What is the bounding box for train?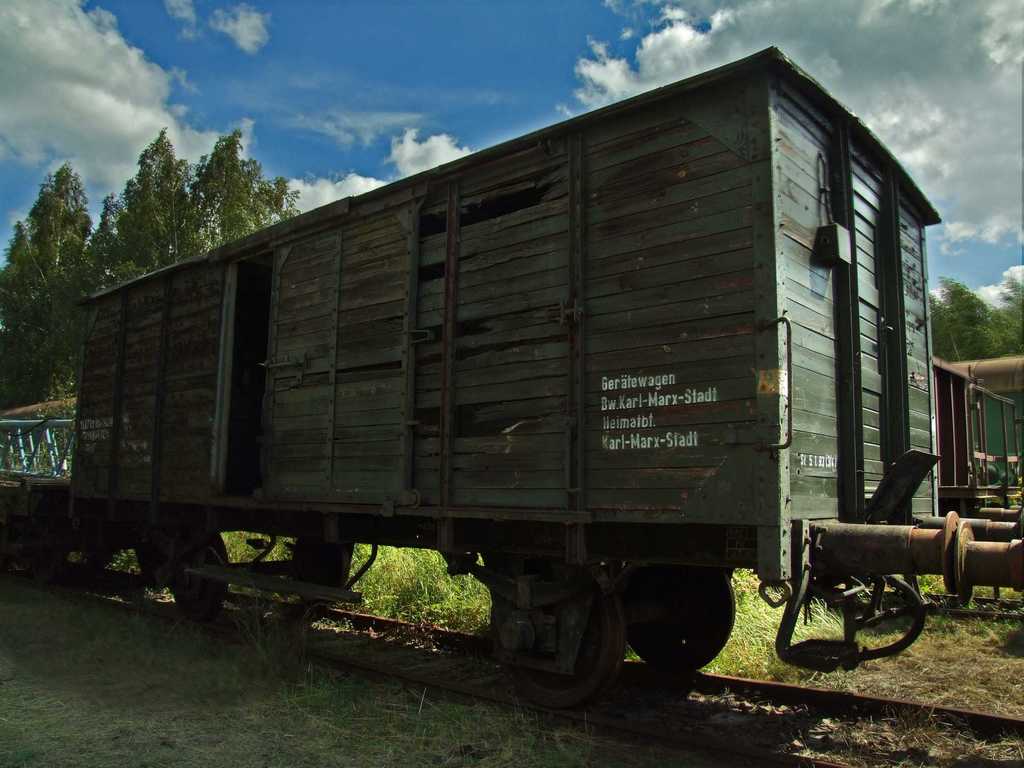
BBox(0, 44, 1023, 698).
